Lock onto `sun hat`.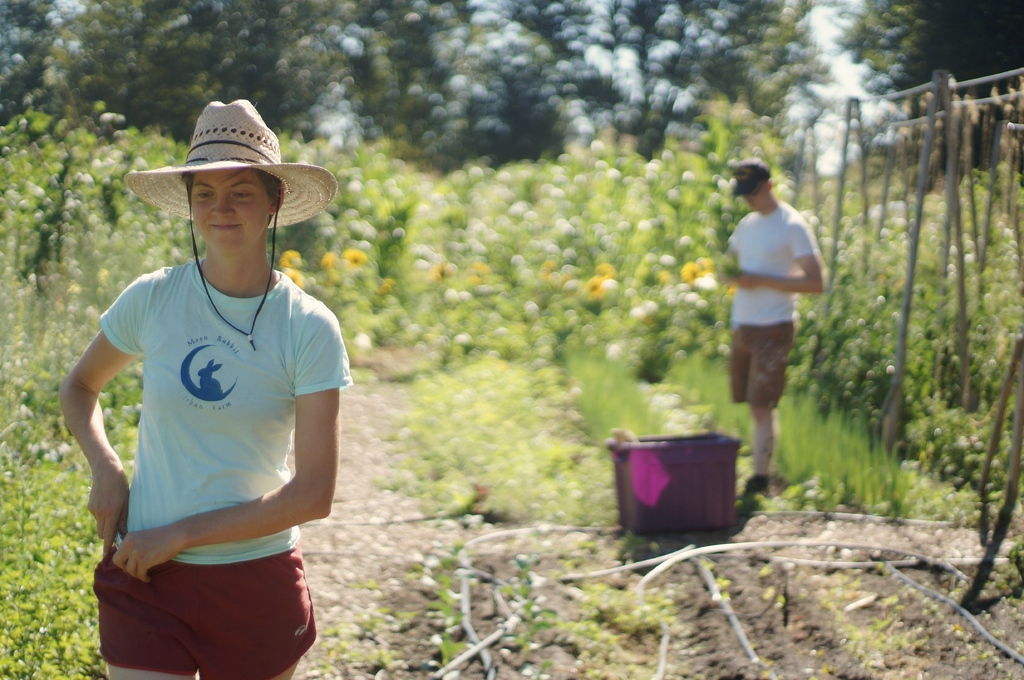
Locked: bbox(126, 96, 339, 232).
